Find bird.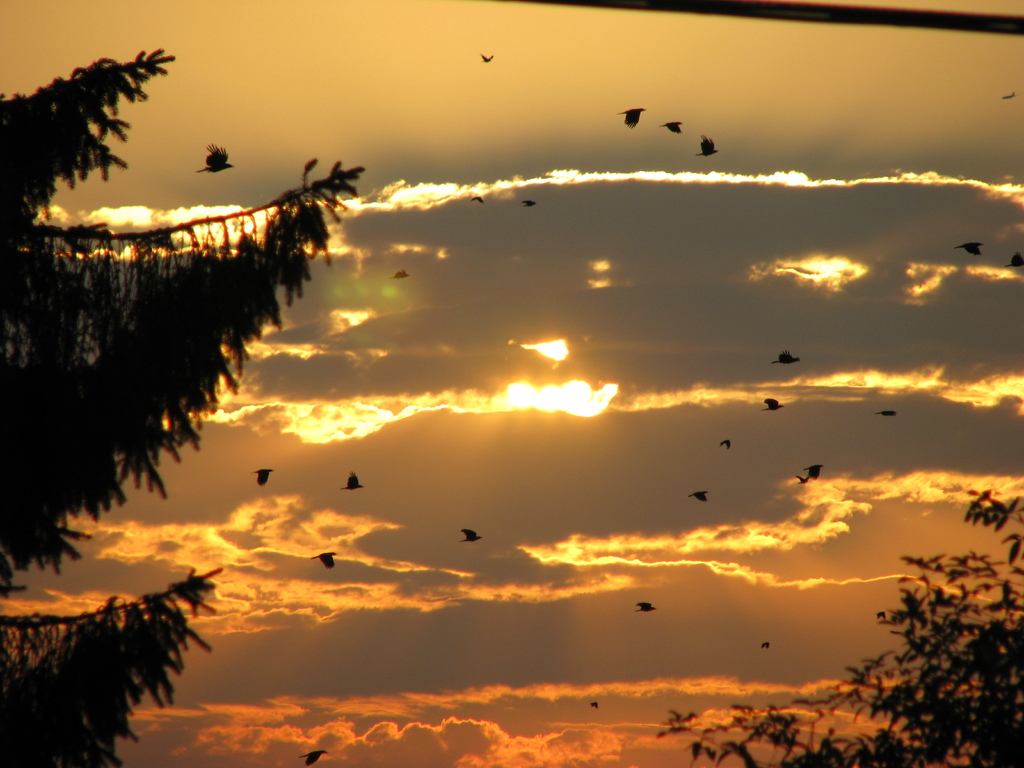
803,465,822,482.
